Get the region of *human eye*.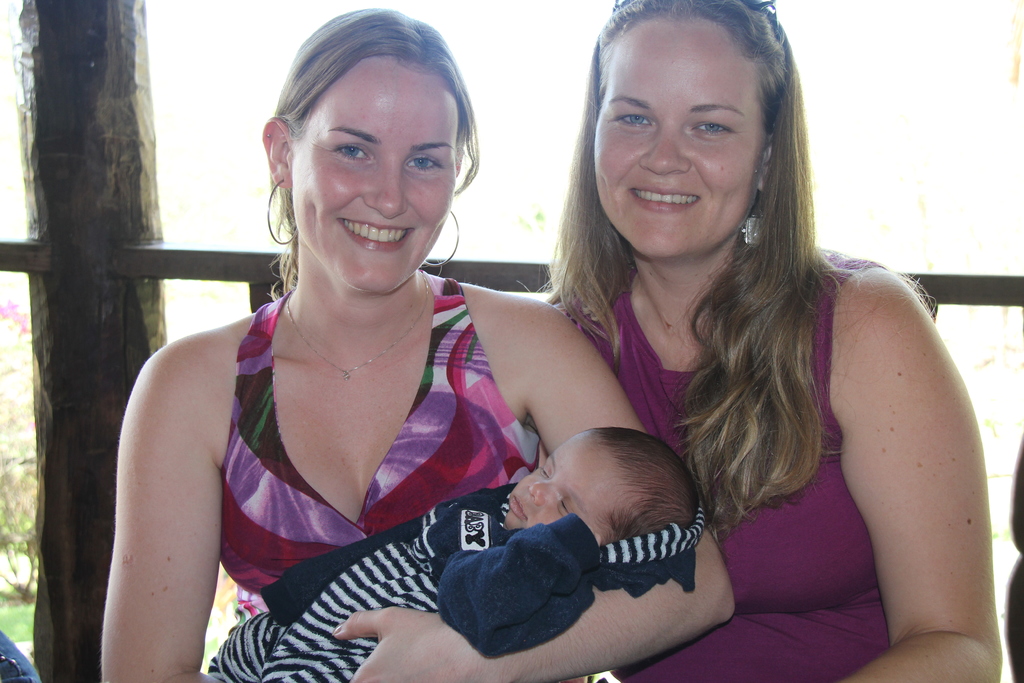
box(336, 142, 371, 161).
